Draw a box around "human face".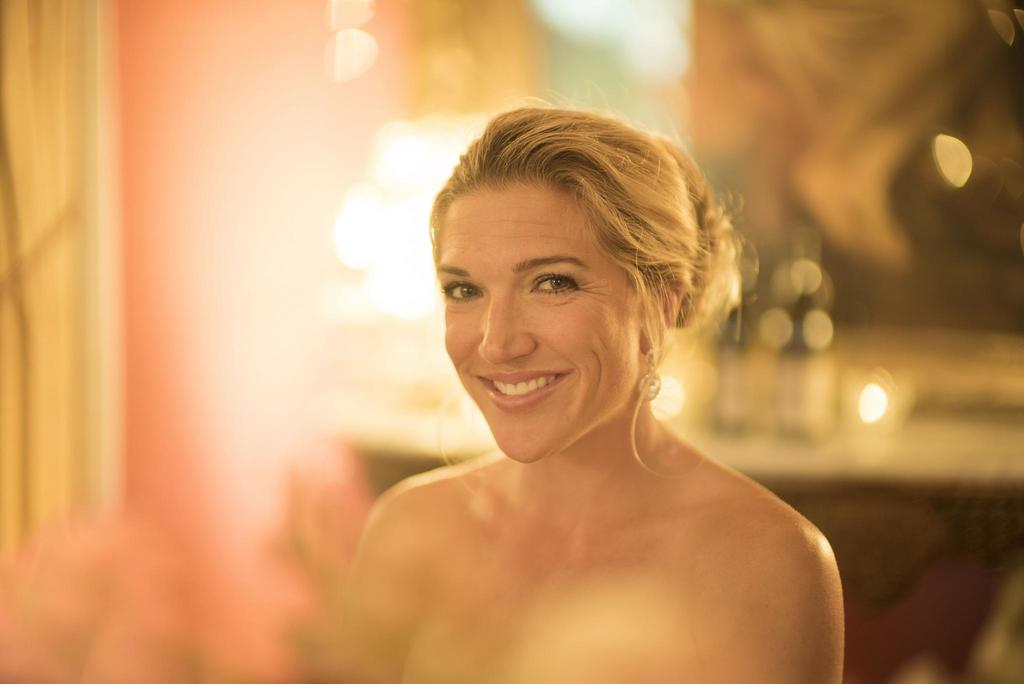
[x1=442, y1=183, x2=640, y2=461].
